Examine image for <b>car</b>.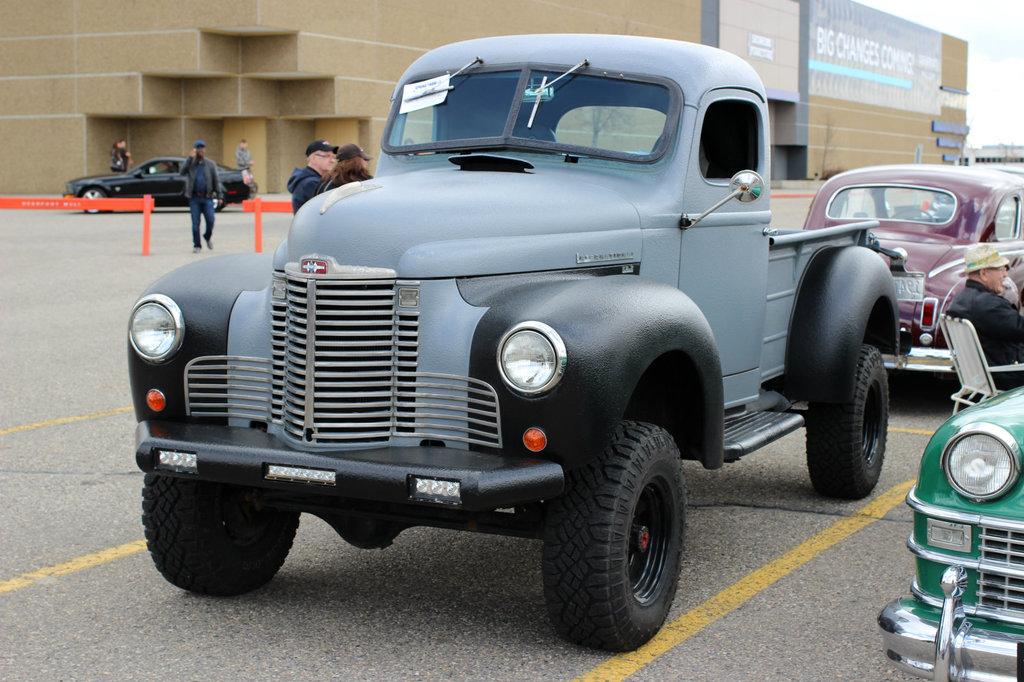
Examination result: <box>797,159,1023,355</box>.
